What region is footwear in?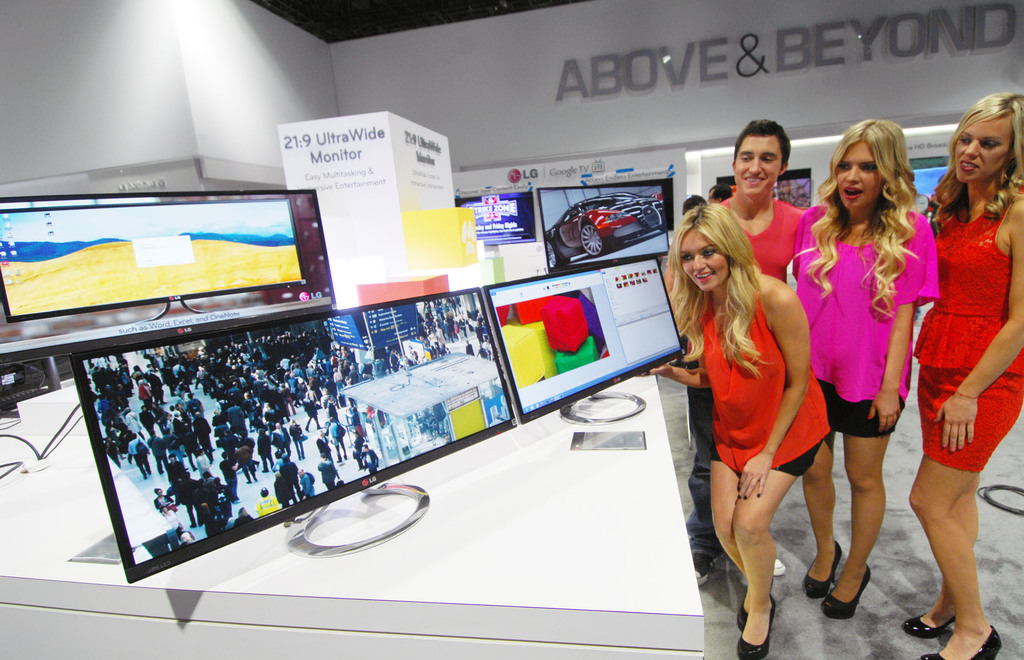
box(735, 597, 778, 659).
